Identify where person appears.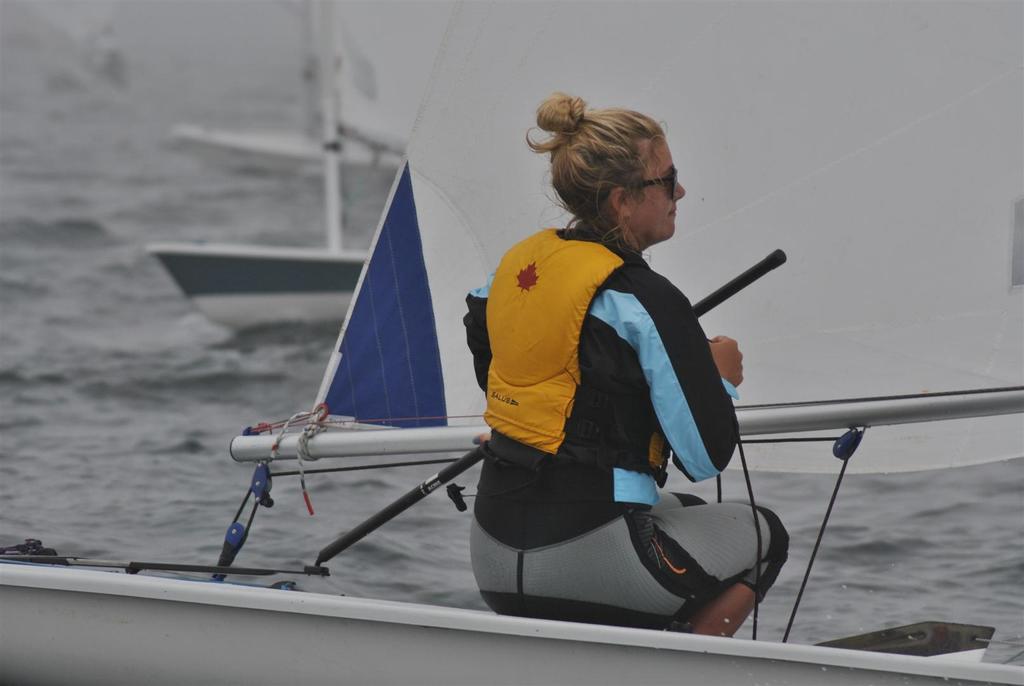
Appears at 472/91/793/640.
